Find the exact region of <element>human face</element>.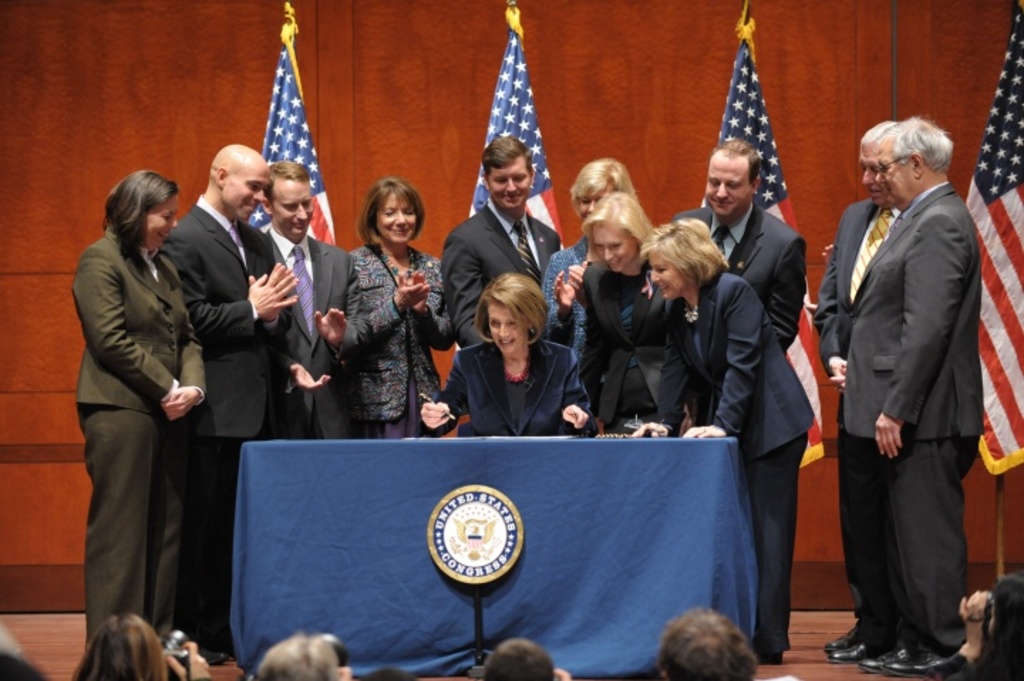
Exact region: rect(646, 243, 684, 297).
